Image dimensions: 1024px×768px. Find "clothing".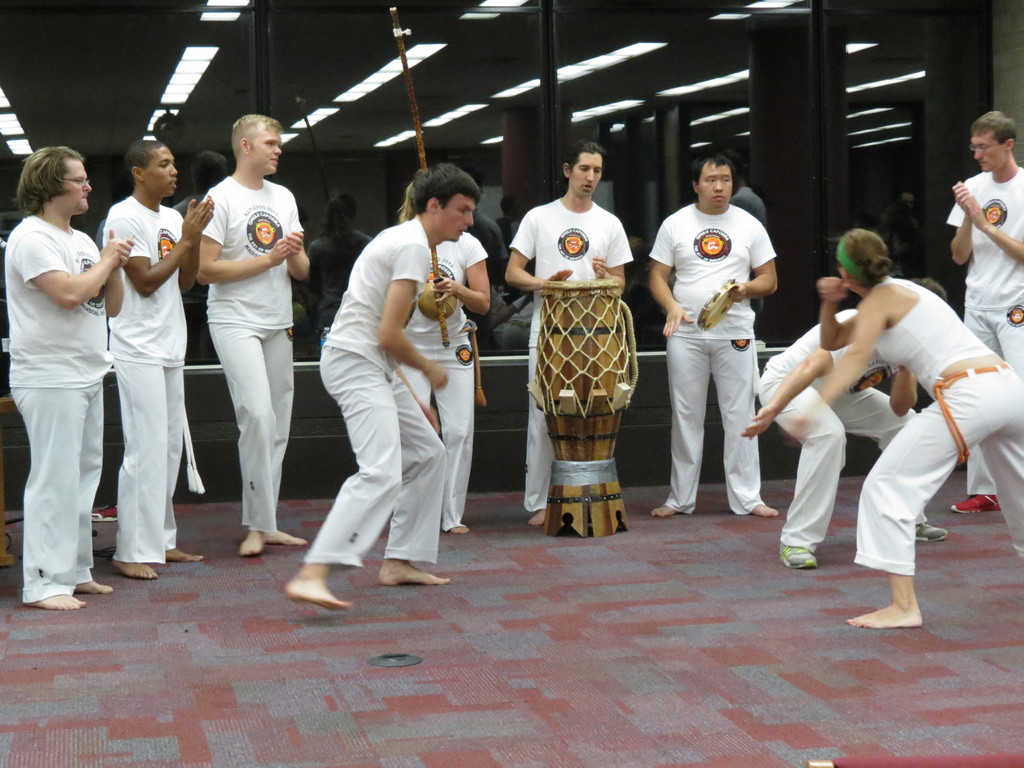
(left=852, top=276, right=1023, bottom=577).
